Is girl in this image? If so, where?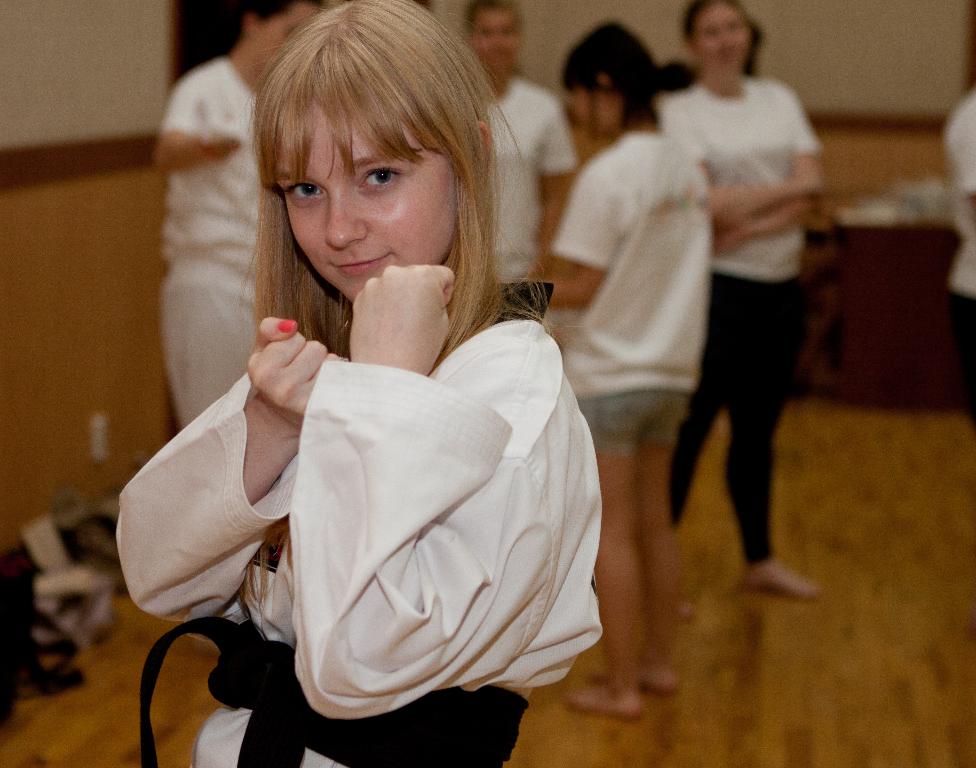
Yes, at <region>157, 0, 337, 431</region>.
